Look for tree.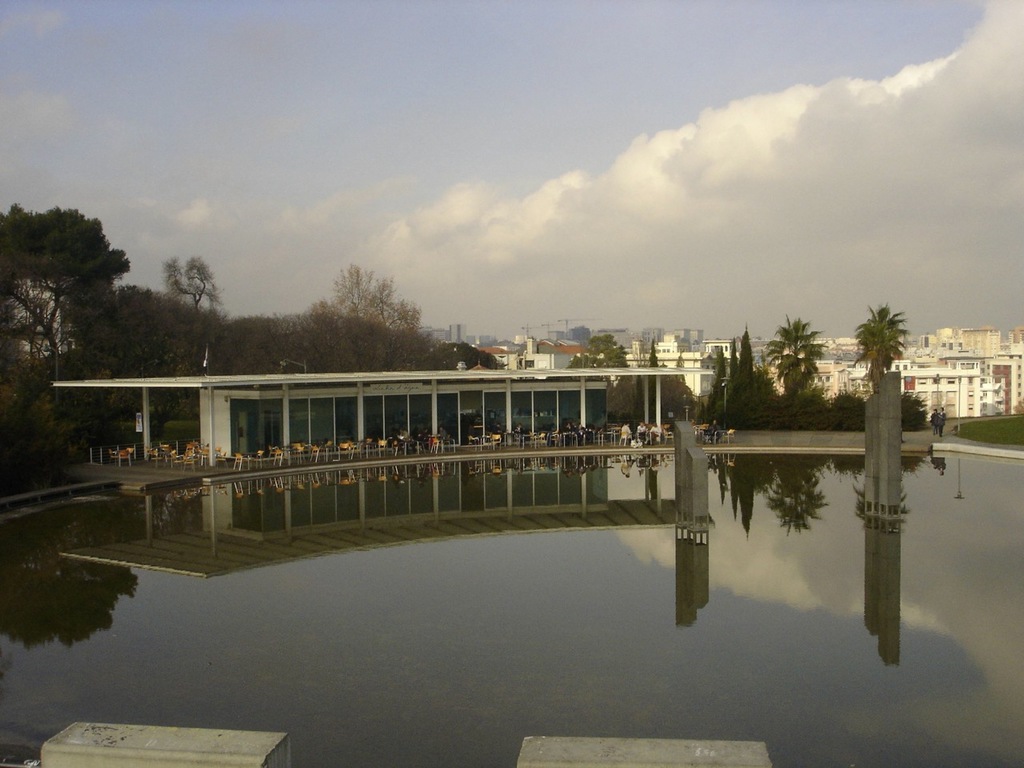
Found: 154, 242, 228, 380.
